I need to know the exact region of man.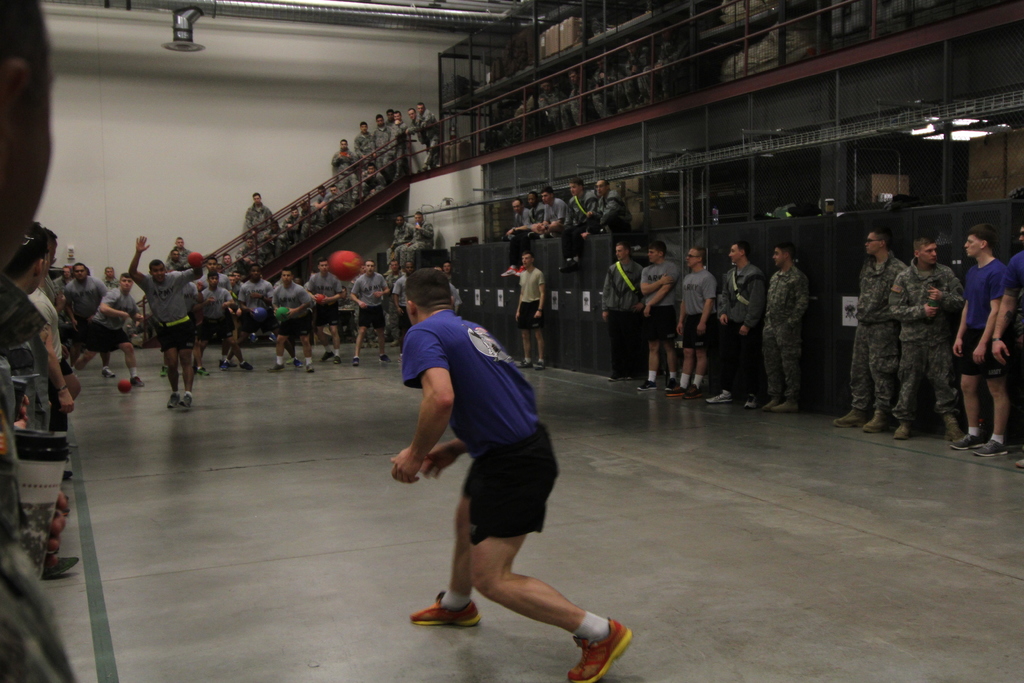
Region: 198 266 236 375.
